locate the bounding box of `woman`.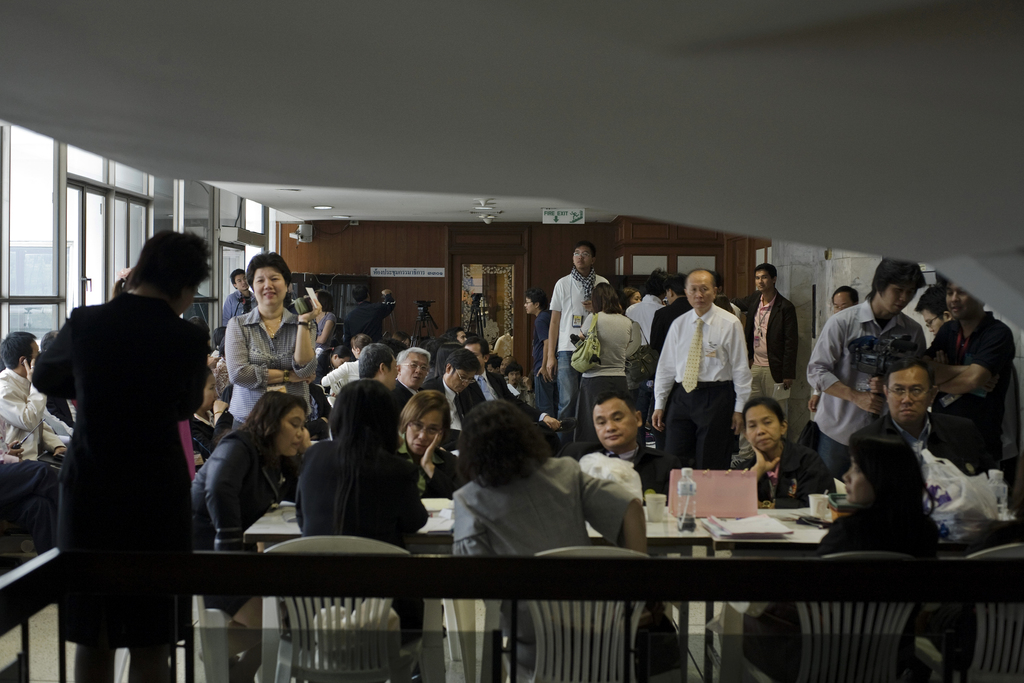
Bounding box: detection(388, 383, 465, 495).
